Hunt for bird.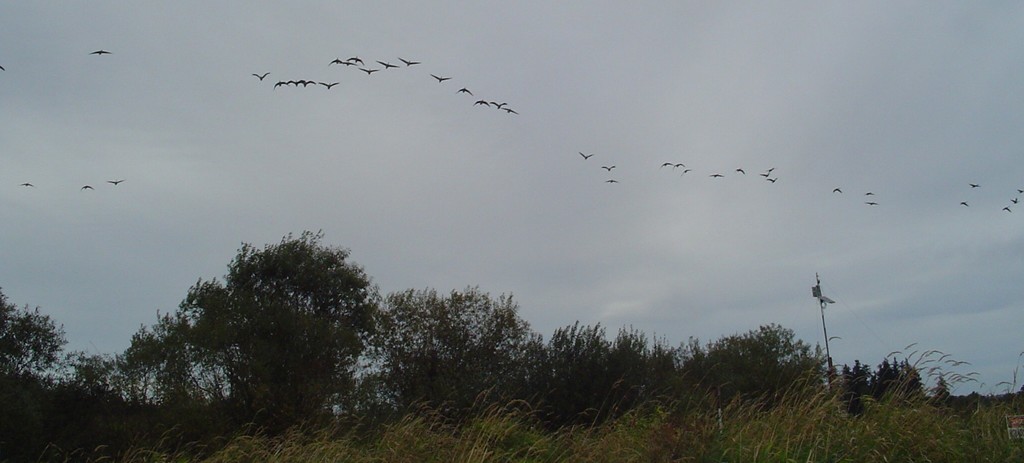
Hunted down at [684, 170, 692, 175].
